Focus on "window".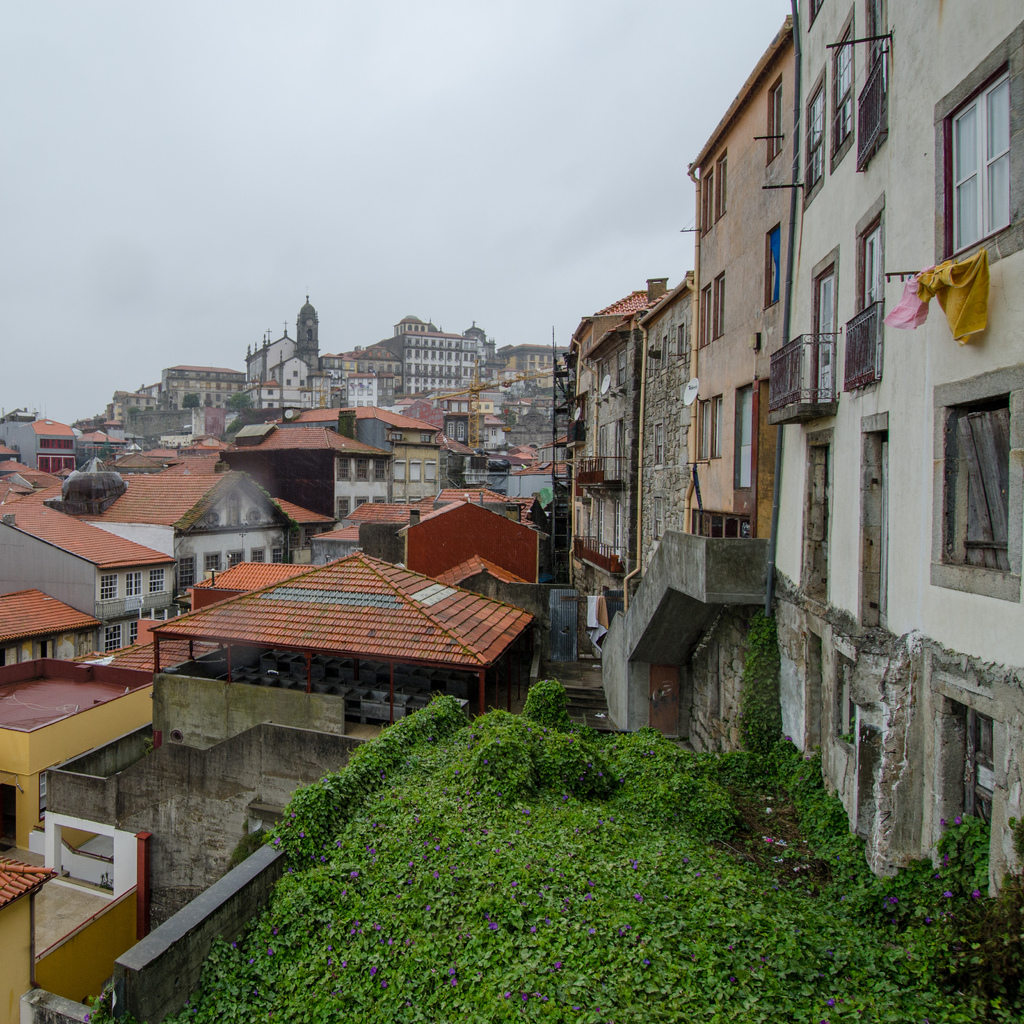
Focused at region(426, 463, 438, 480).
